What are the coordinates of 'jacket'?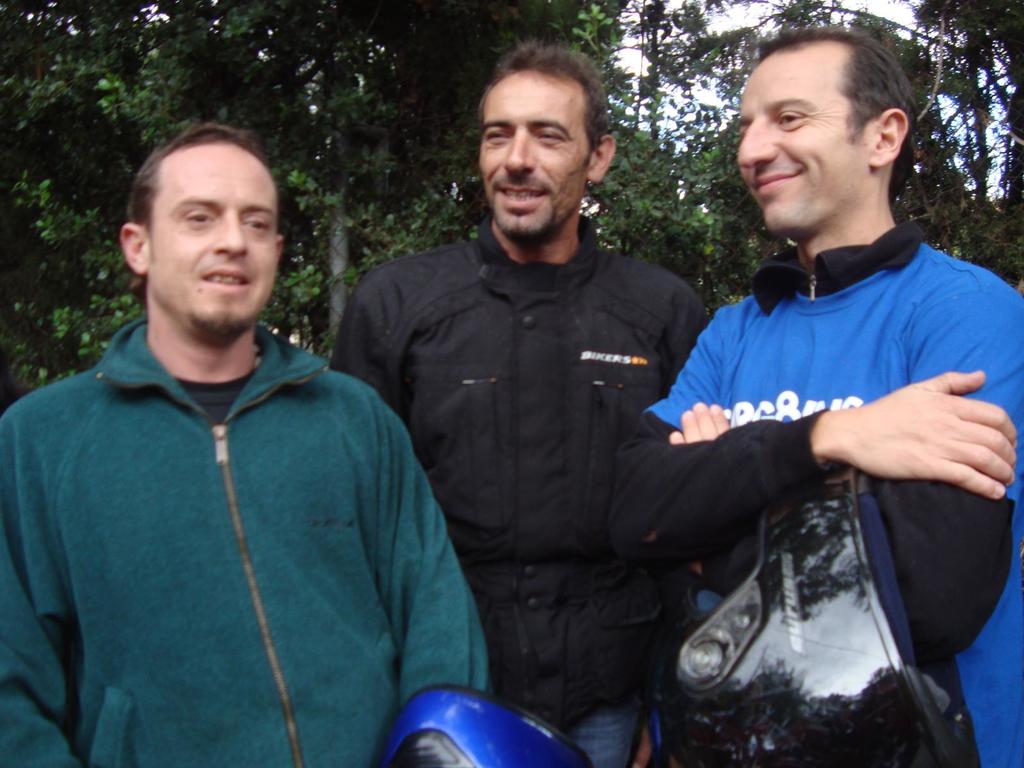
region(330, 217, 709, 730).
